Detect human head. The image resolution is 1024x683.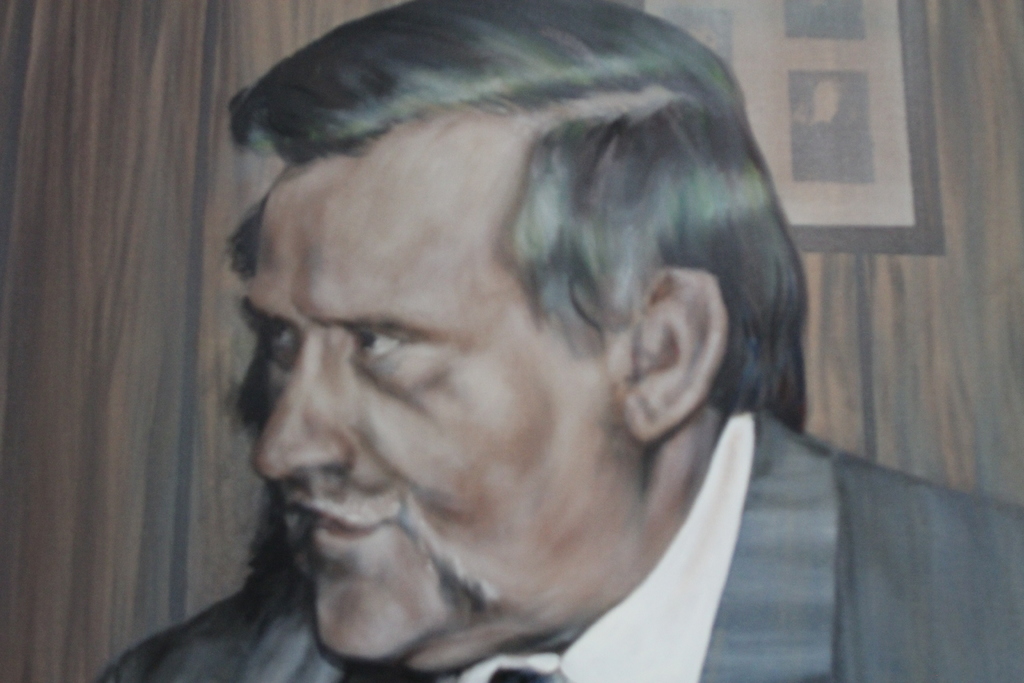
bbox=[203, 69, 829, 651].
